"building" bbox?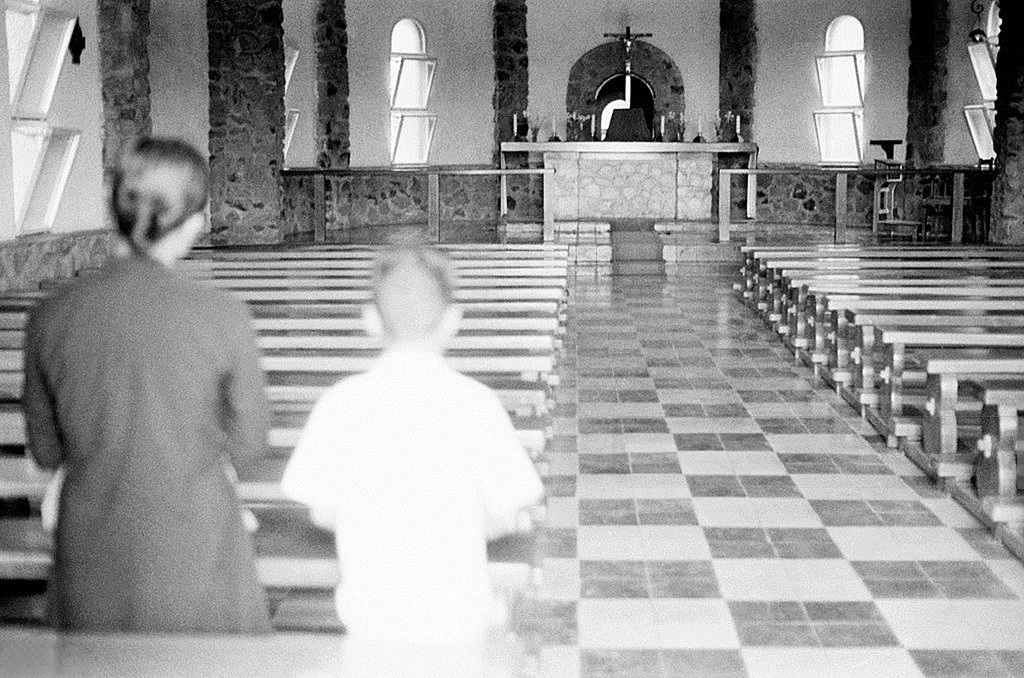
(left=0, top=0, right=1023, bottom=677)
